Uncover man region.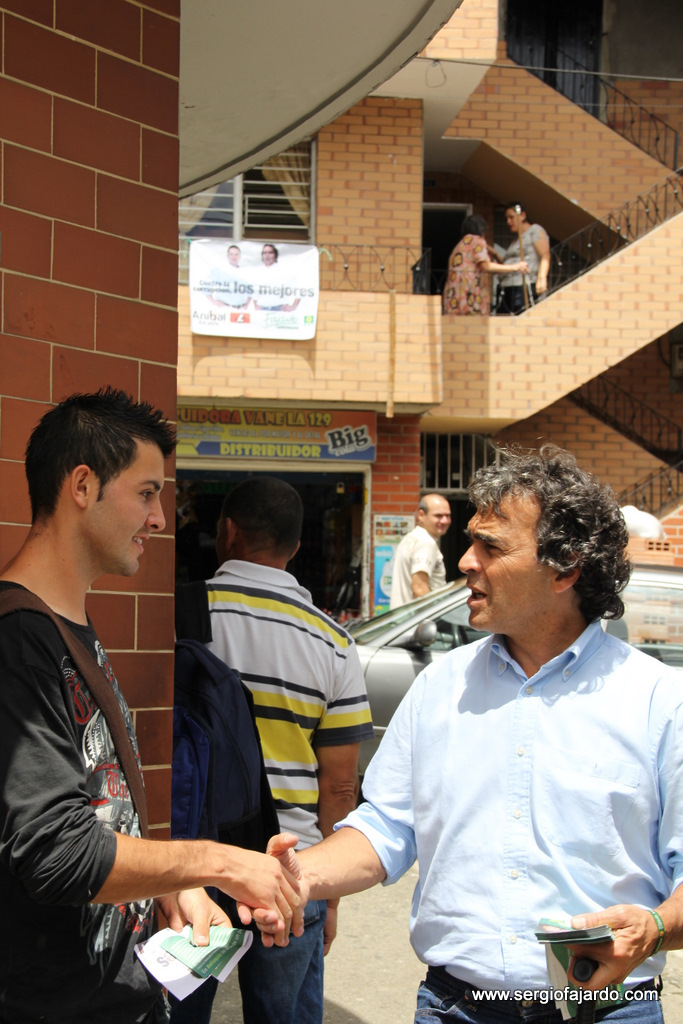
Uncovered: crop(388, 489, 450, 611).
